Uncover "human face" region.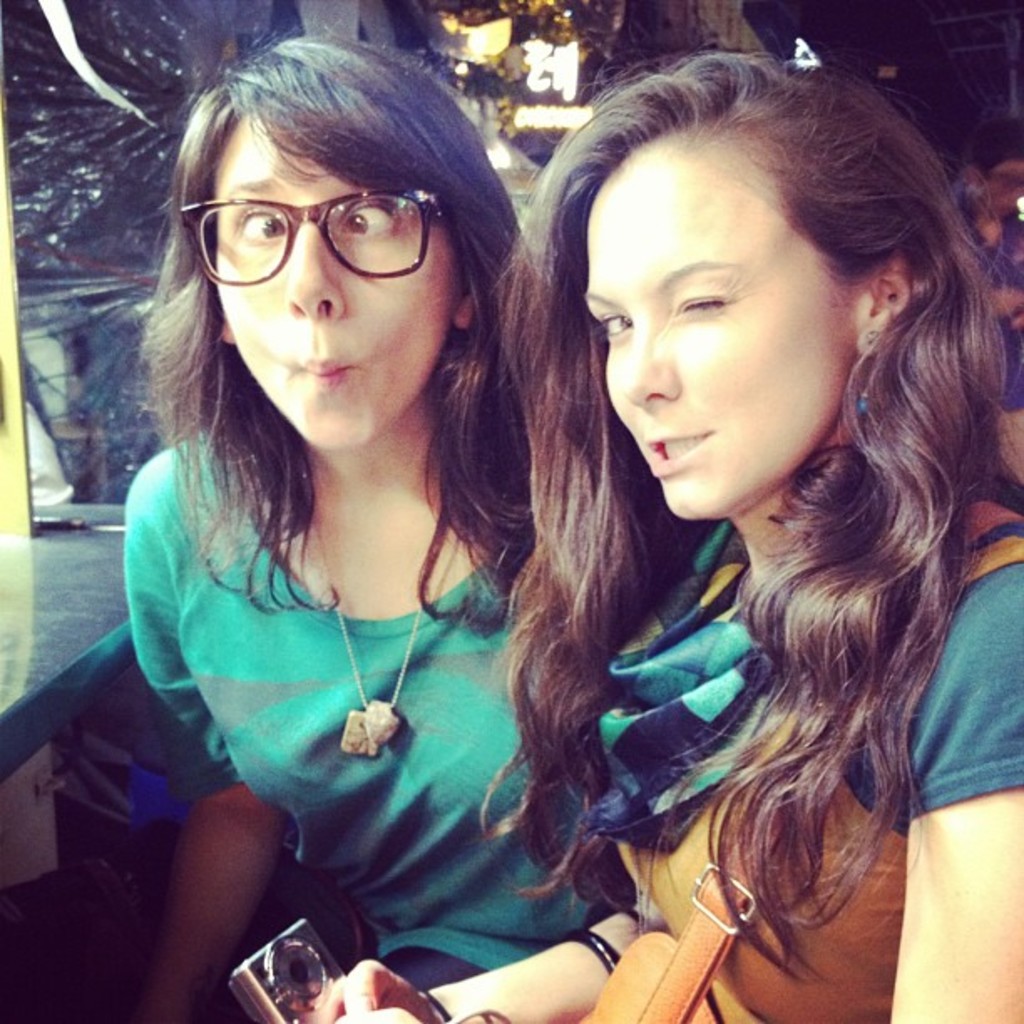
Uncovered: box=[209, 120, 457, 450].
